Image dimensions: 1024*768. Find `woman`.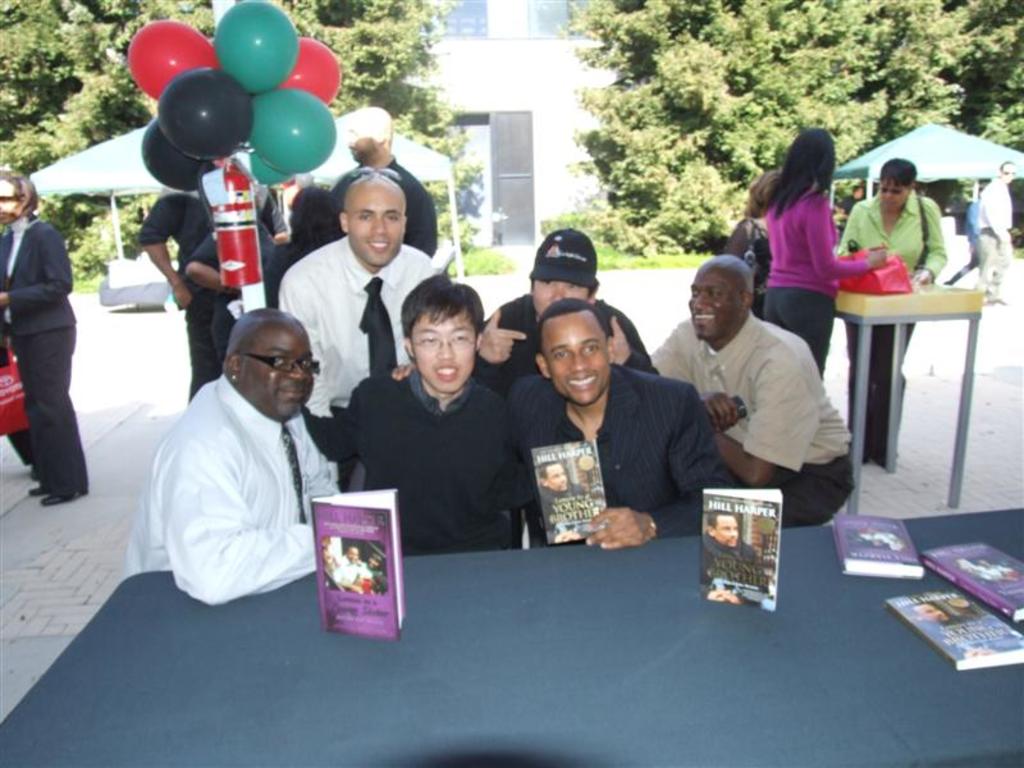
[x1=722, y1=172, x2=783, y2=316].
